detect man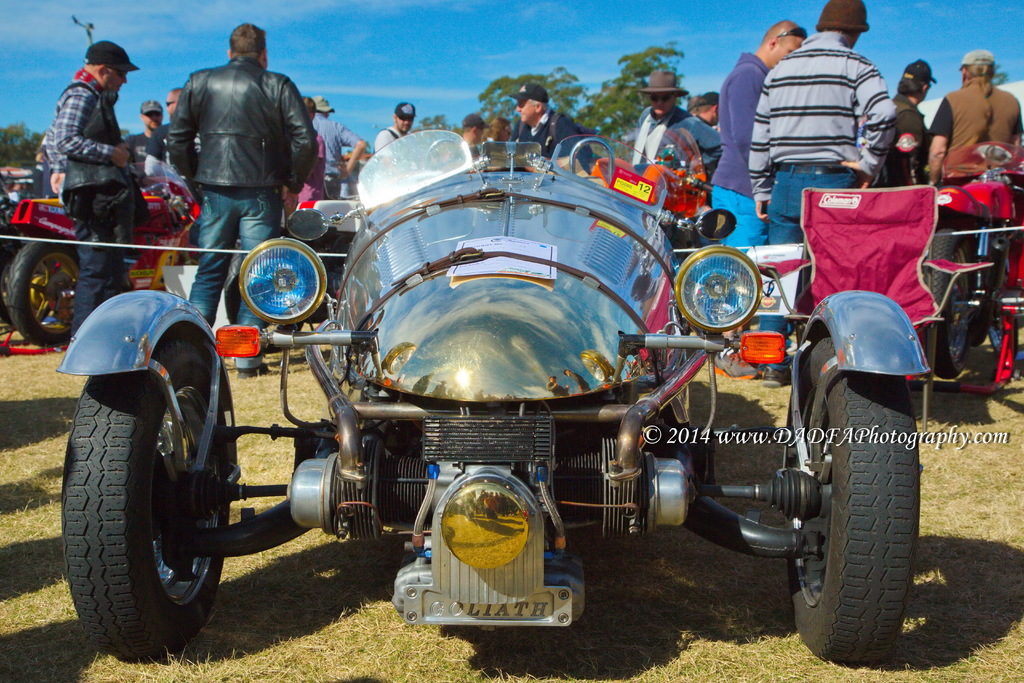
(40,38,150,352)
